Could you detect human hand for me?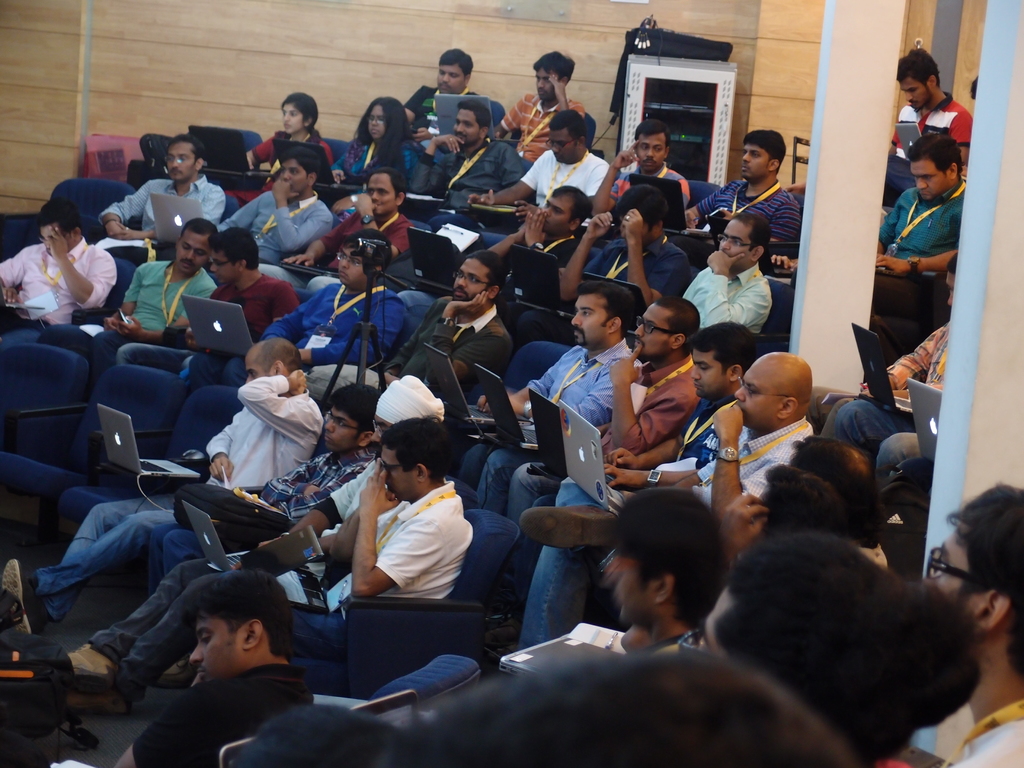
Detection result: bbox=(622, 205, 645, 243).
